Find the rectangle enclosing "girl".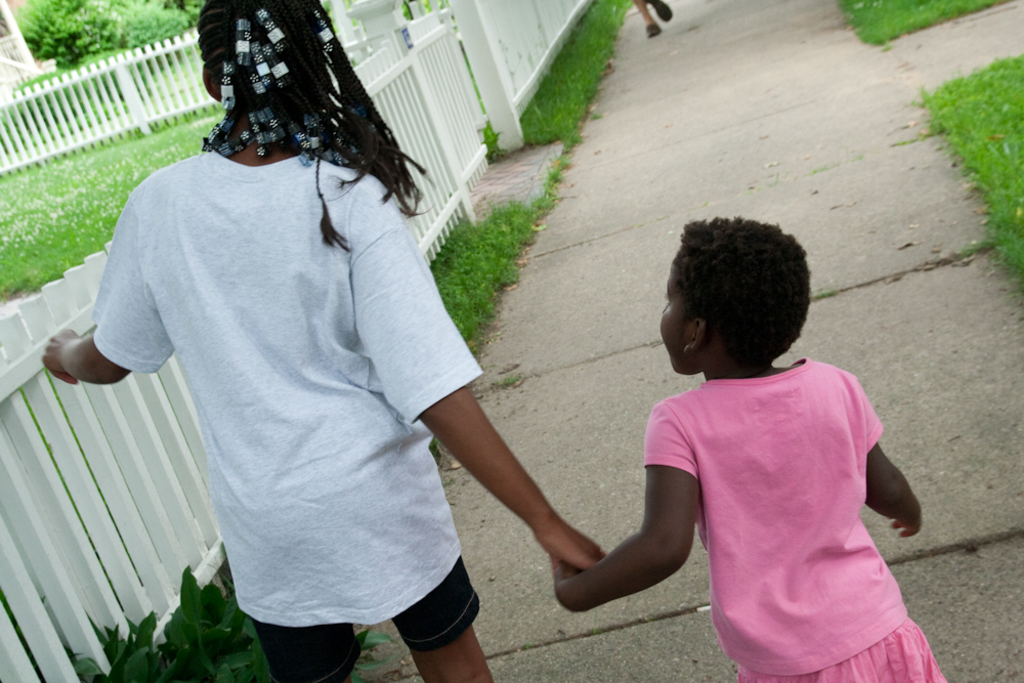
detection(47, 0, 609, 682).
